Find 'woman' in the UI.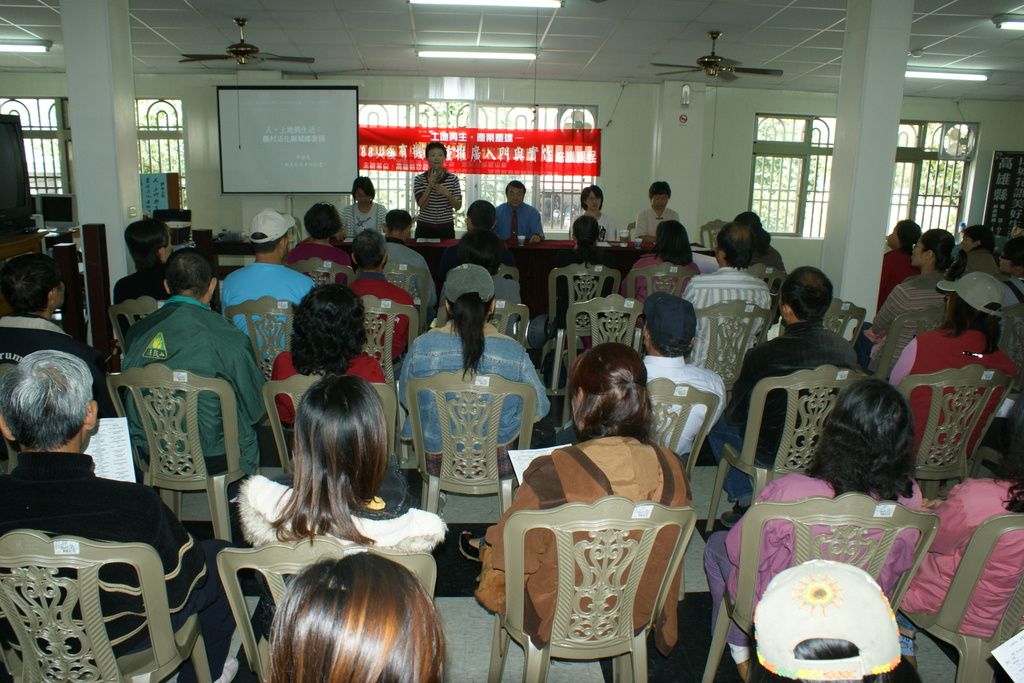
UI element at box(949, 216, 1006, 276).
